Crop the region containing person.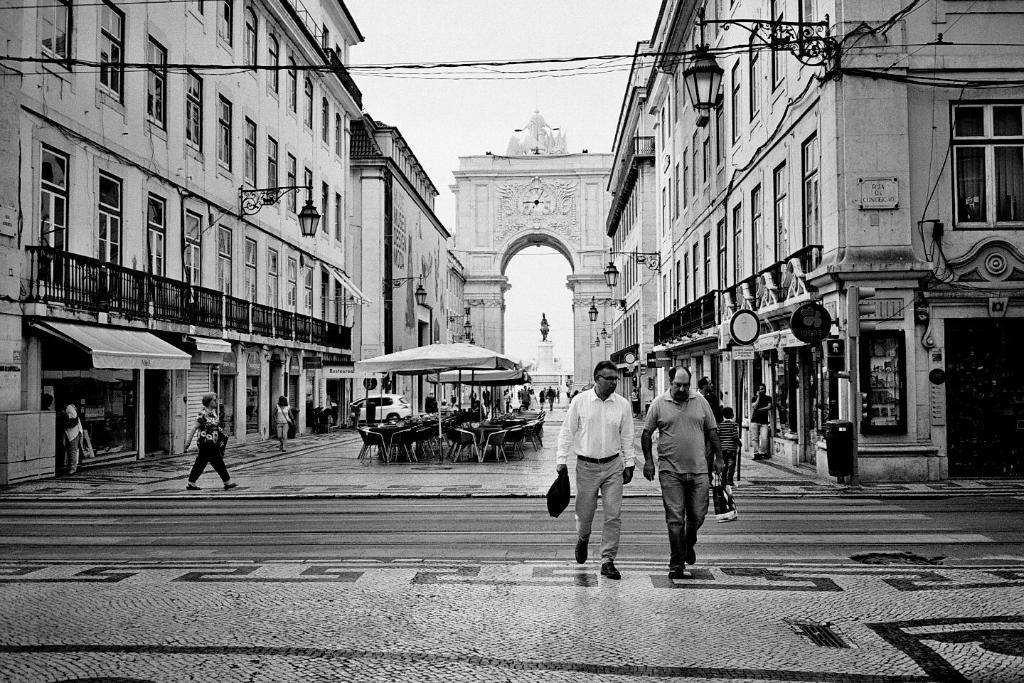
Crop region: {"left": 716, "top": 410, "right": 738, "bottom": 515}.
